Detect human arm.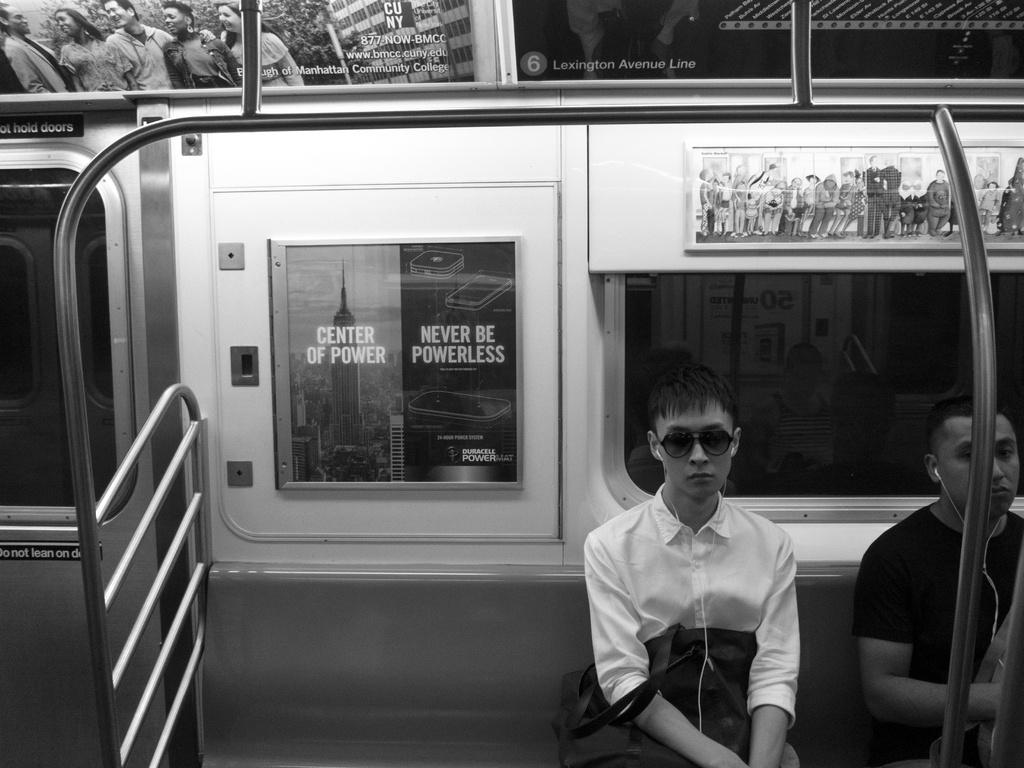
Detected at (left=742, top=520, right=806, bottom=767).
